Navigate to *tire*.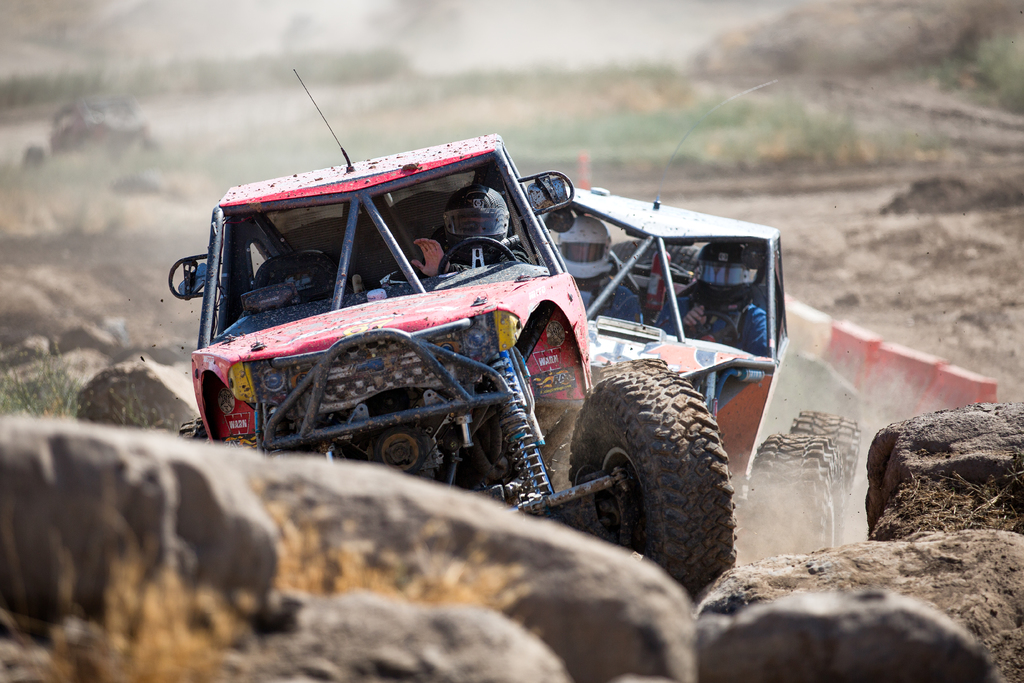
Navigation target: (left=792, top=411, right=856, bottom=514).
